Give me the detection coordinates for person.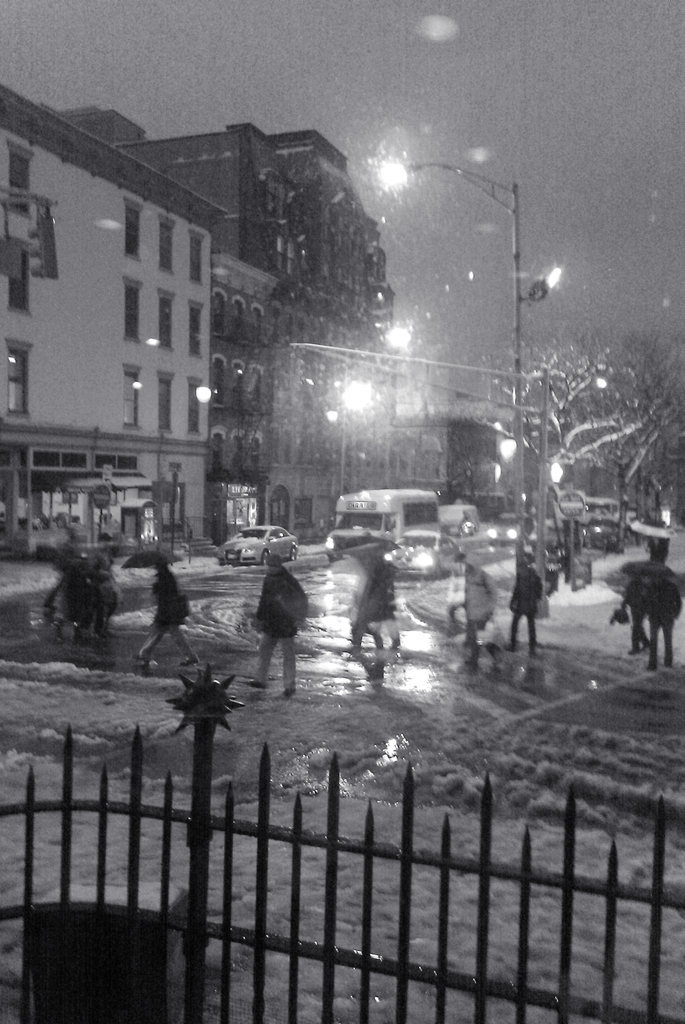
l=462, t=563, r=498, b=659.
